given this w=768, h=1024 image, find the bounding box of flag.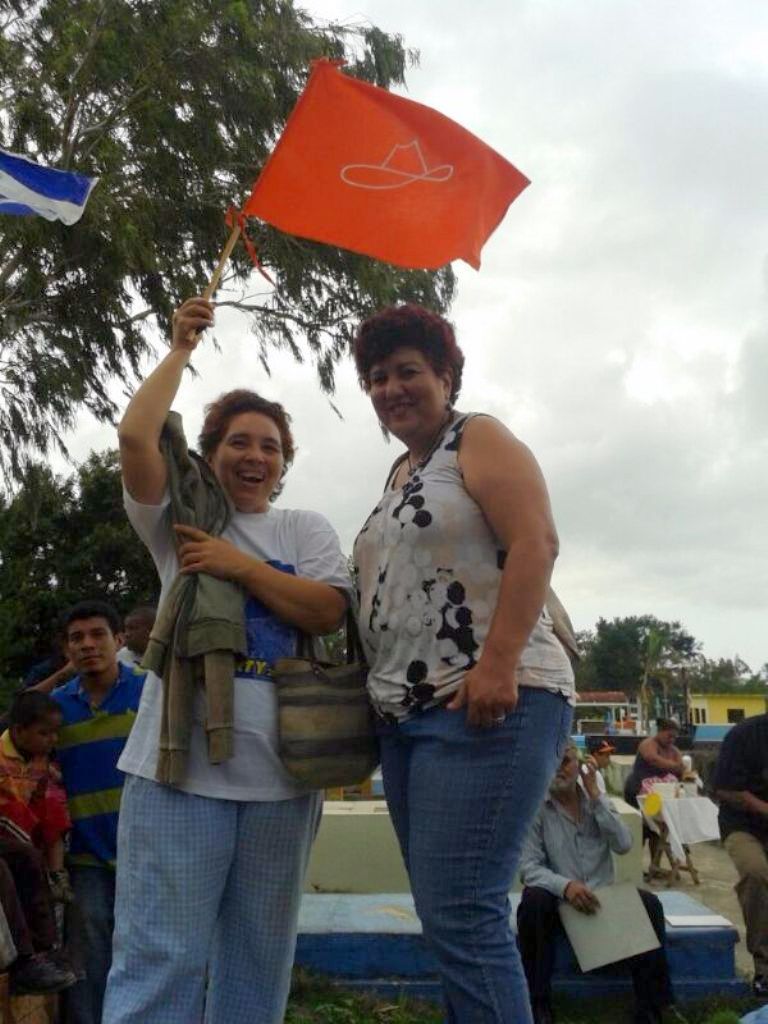
{"left": 0, "top": 149, "right": 100, "bottom": 234}.
